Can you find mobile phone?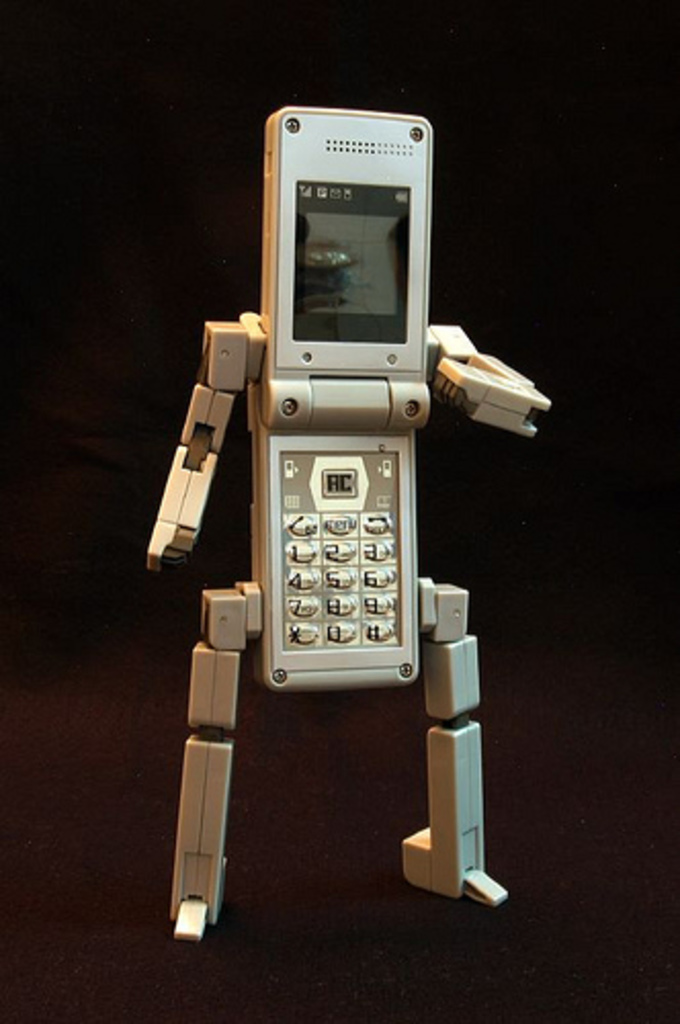
Yes, bounding box: 152:137:516:870.
